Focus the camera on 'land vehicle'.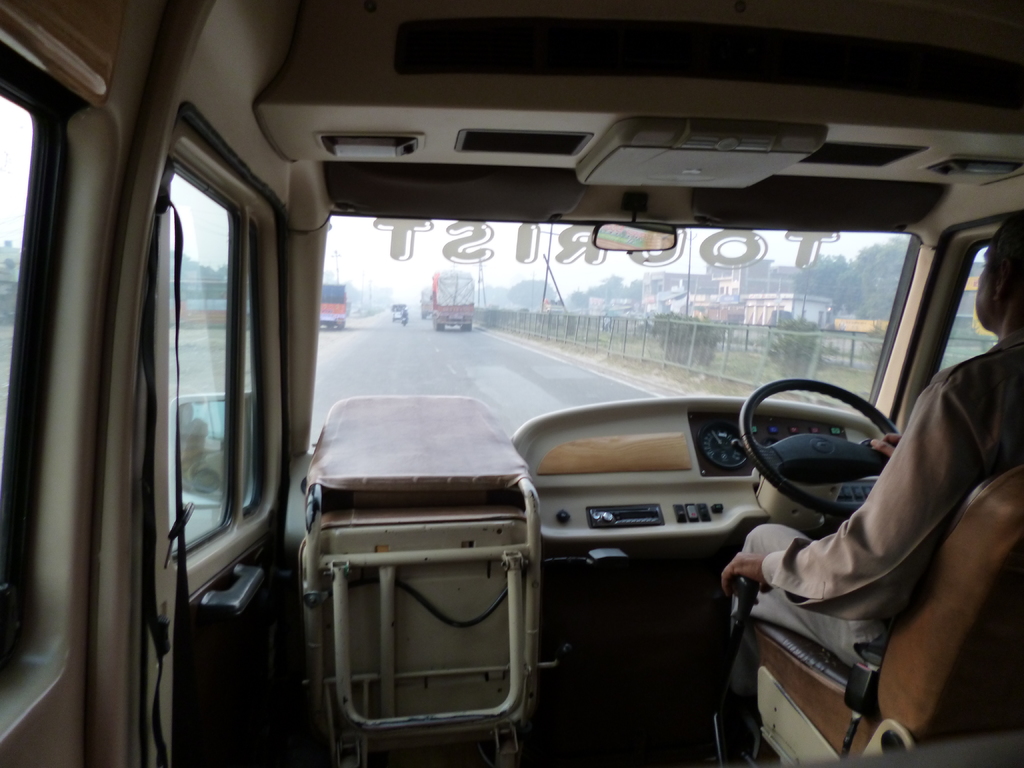
Focus region: {"left": 167, "top": 273, "right": 230, "bottom": 324}.
